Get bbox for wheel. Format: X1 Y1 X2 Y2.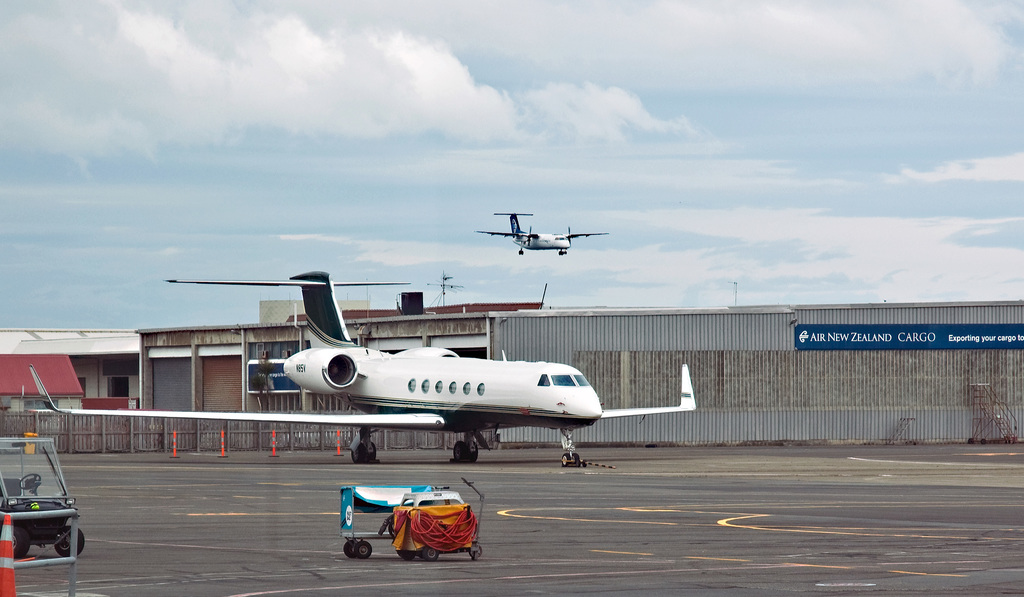
573 452 580 465.
